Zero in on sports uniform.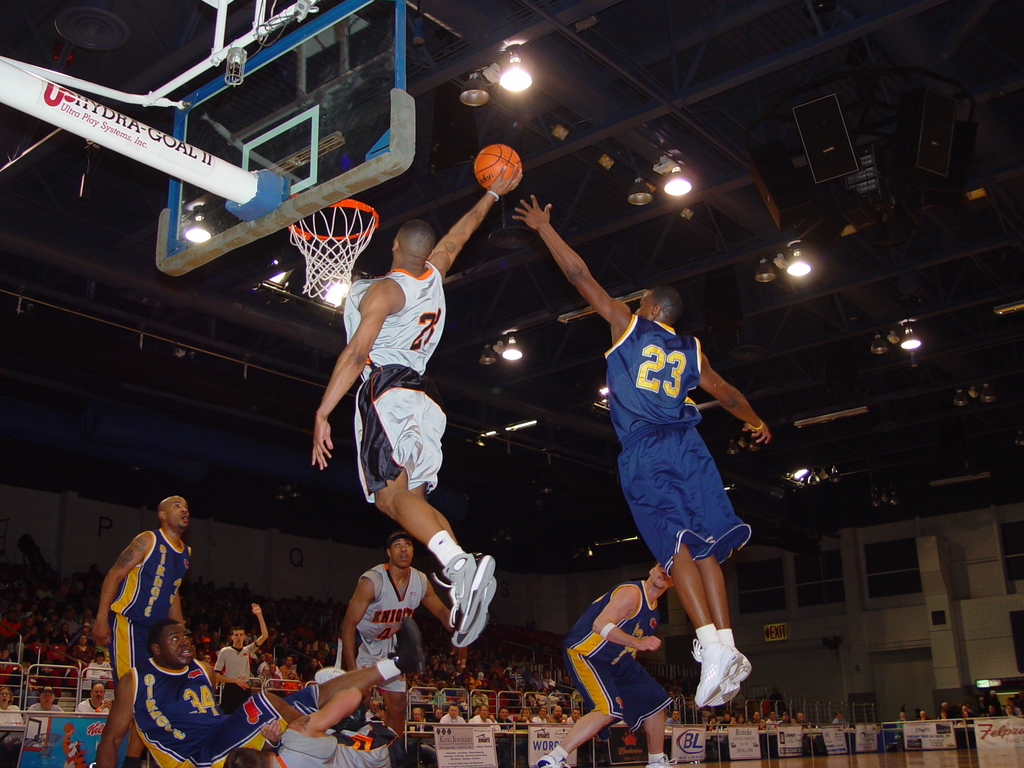
Zeroed in: (563, 568, 665, 740).
